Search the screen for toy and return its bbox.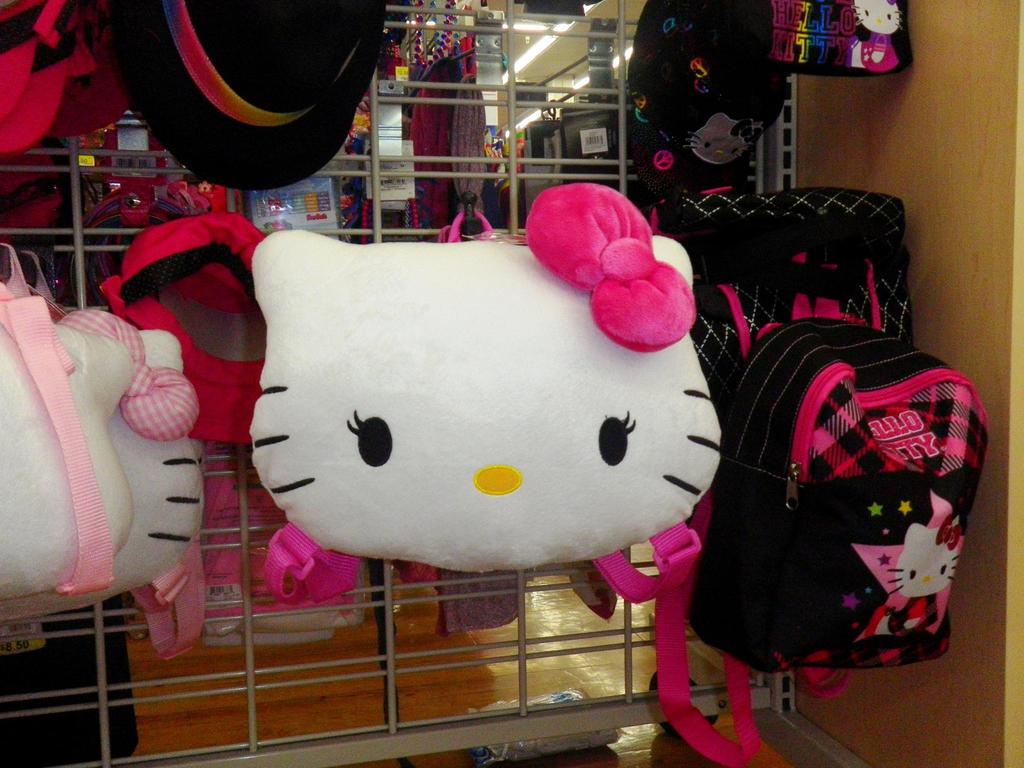
Found: <box>199,212,733,594</box>.
